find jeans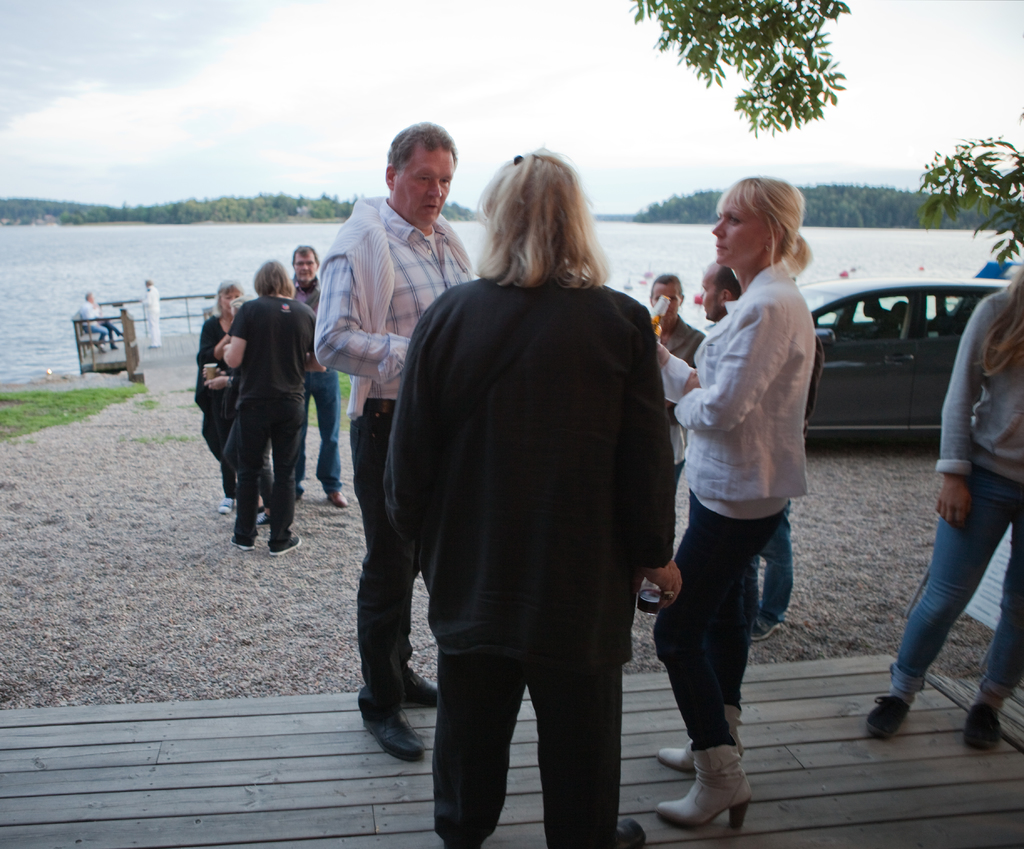
crop(89, 325, 109, 346)
